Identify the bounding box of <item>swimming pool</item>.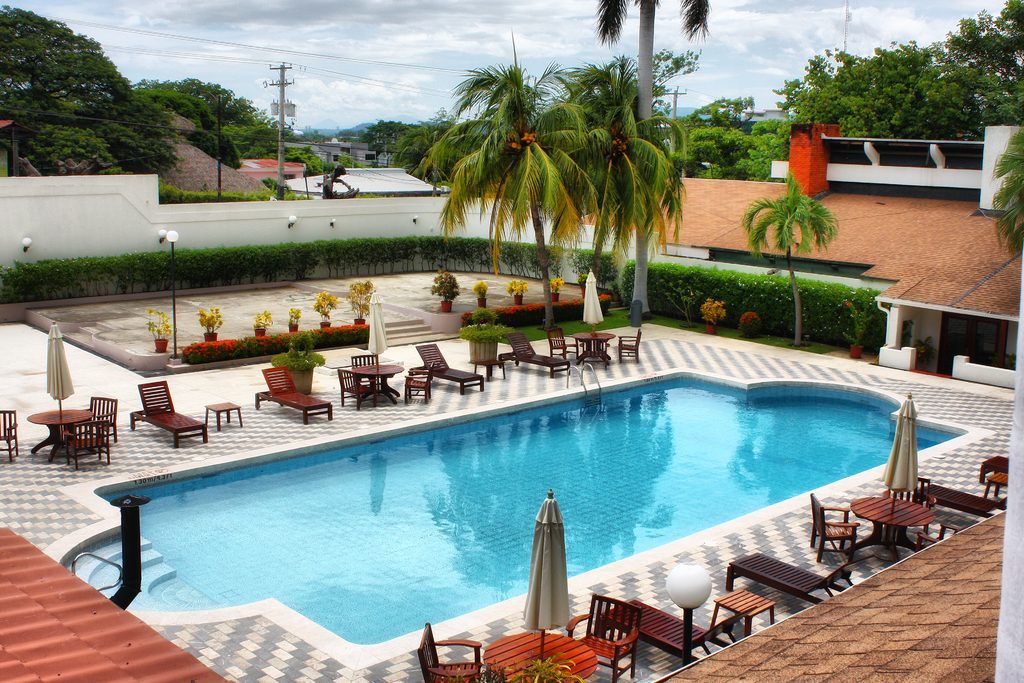
bbox=[42, 393, 1014, 676].
